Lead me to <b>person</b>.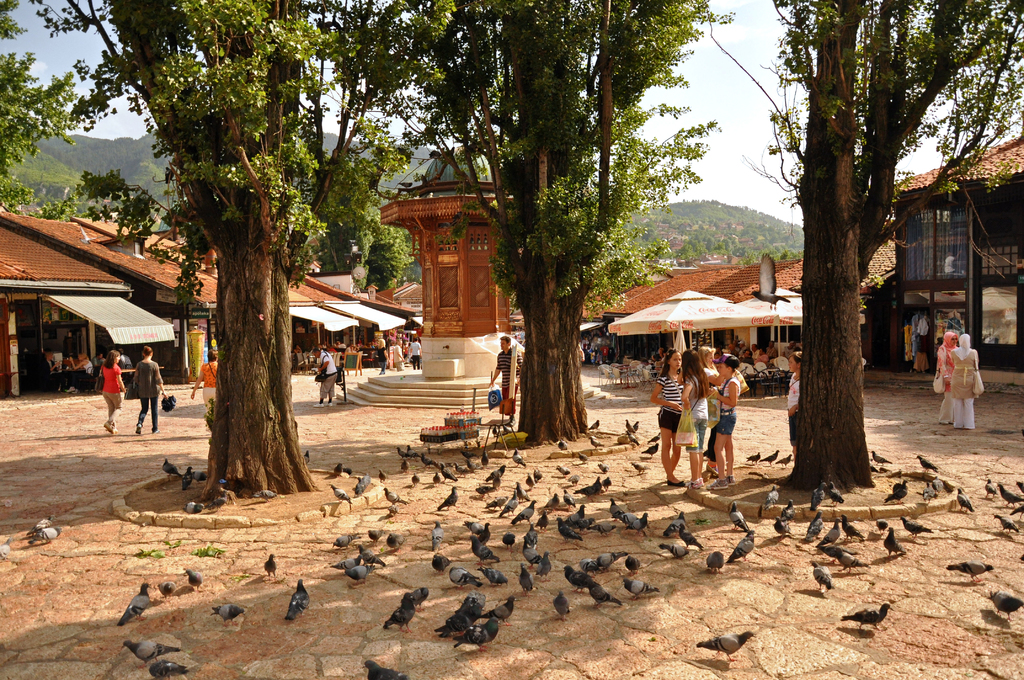
Lead to <region>184, 346, 236, 422</region>.
